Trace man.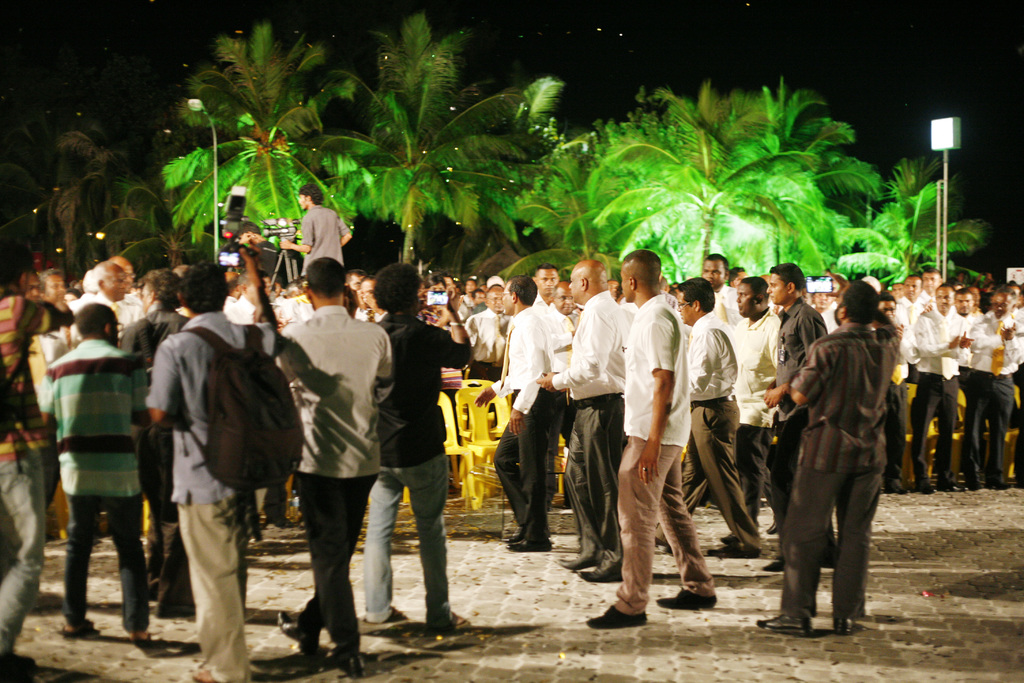
Traced to (x1=758, y1=266, x2=832, y2=568).
